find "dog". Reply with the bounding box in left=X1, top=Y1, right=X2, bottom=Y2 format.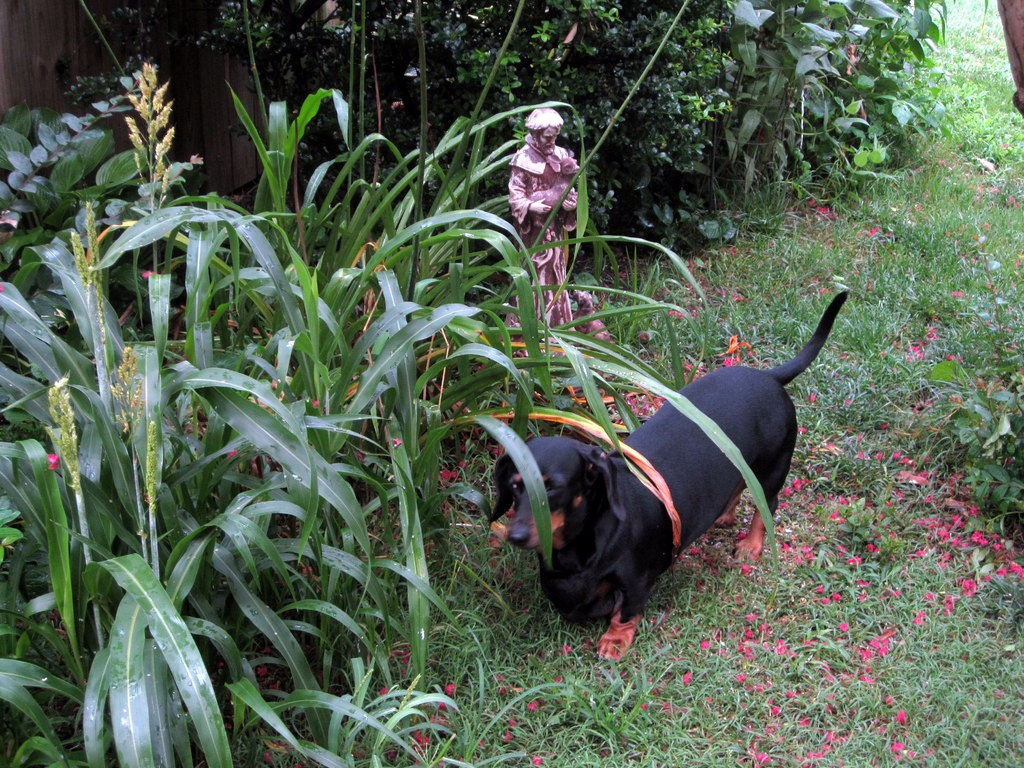
left=569, top=287, right=614, bottom=339.
